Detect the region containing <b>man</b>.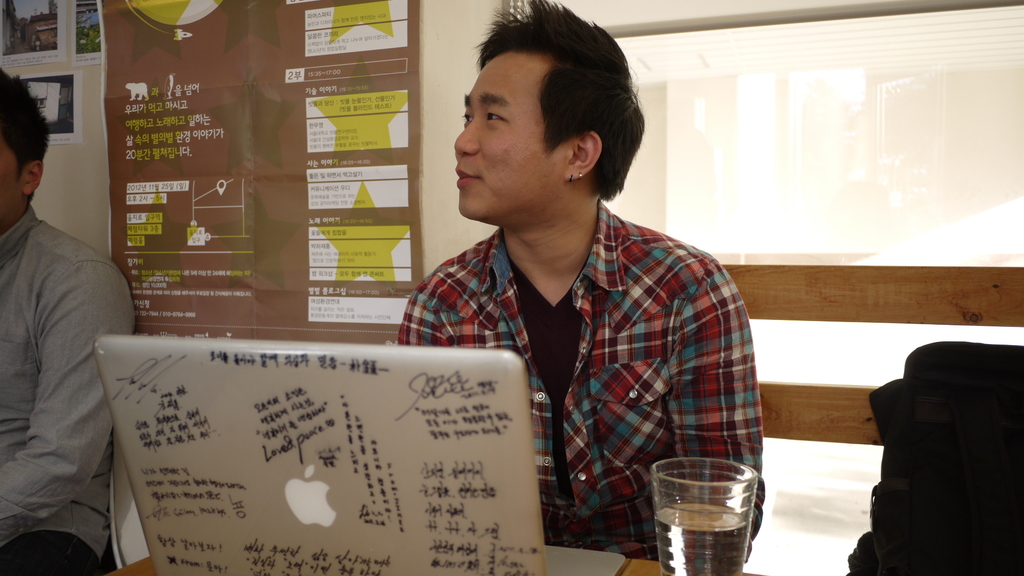
(397, 3, 767, 568).
